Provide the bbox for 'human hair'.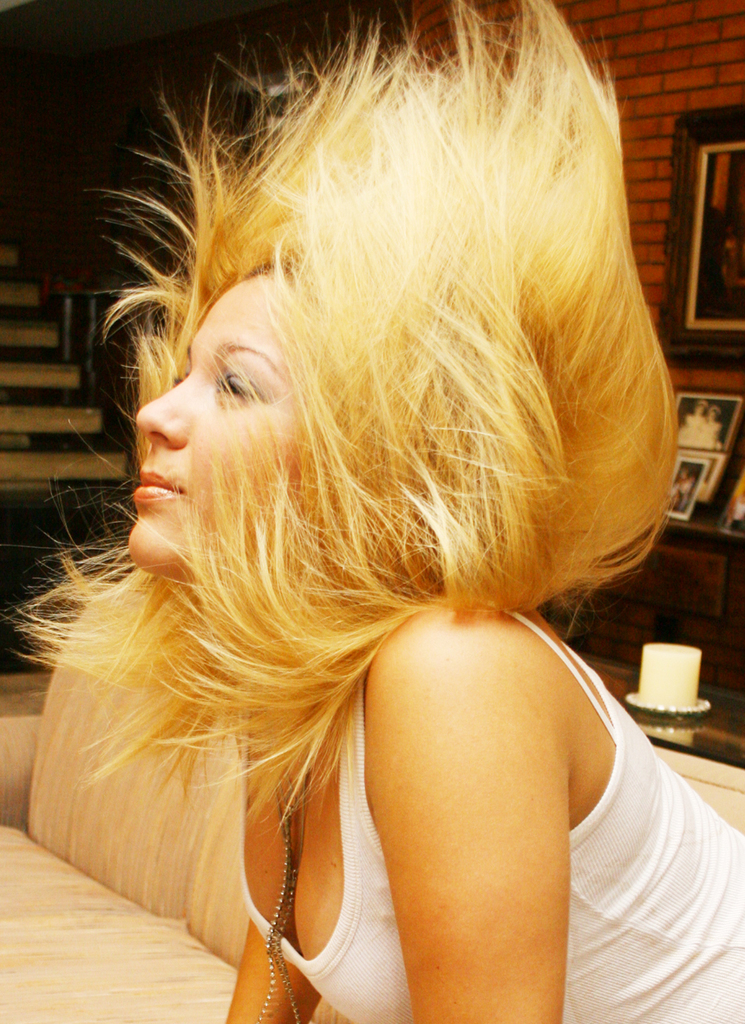
locate(8, 0, 689, 844).
